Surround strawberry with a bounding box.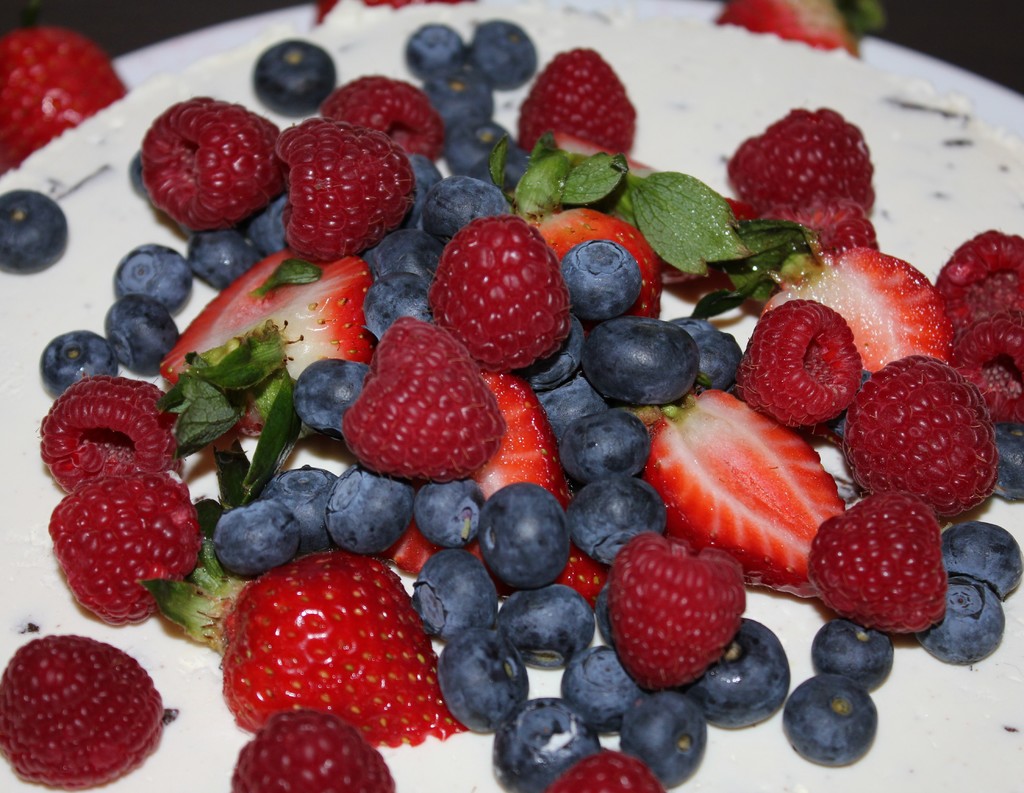
x1=138, y1=546, x2=474, y2=753.
